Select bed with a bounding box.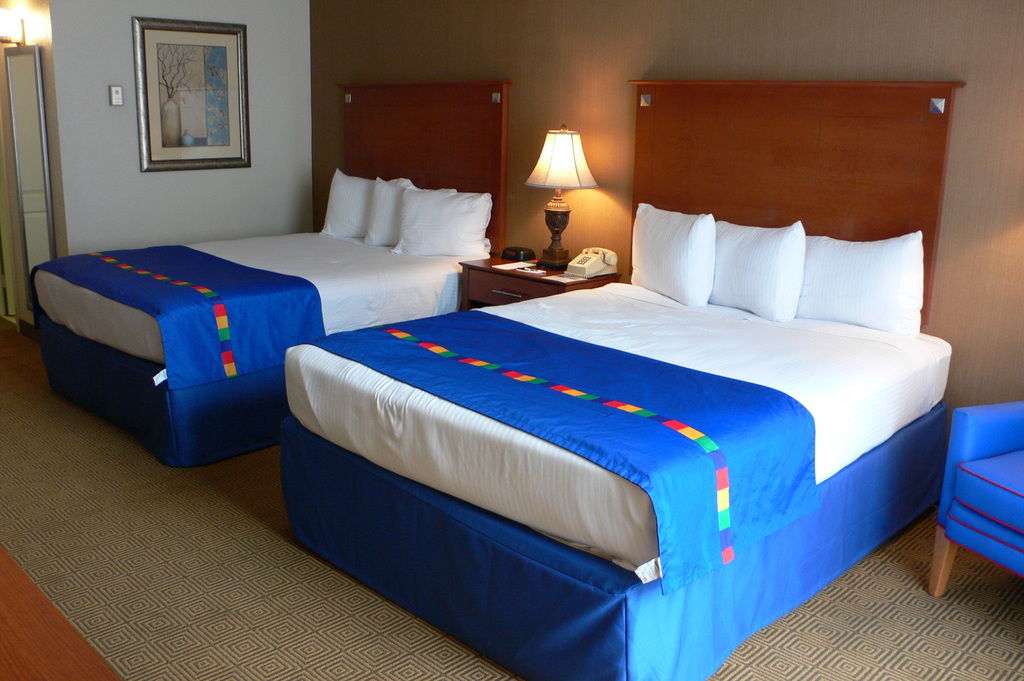
box(274, 78, 968, 680).
